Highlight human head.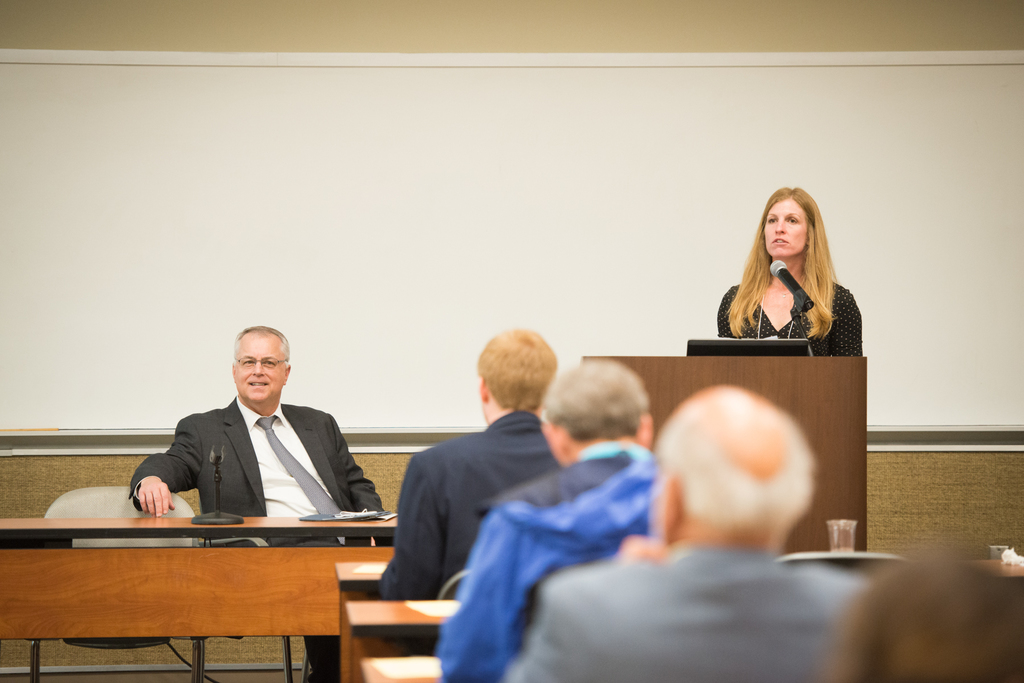
Highlighted region: box=[538, 359, 653, 467].
